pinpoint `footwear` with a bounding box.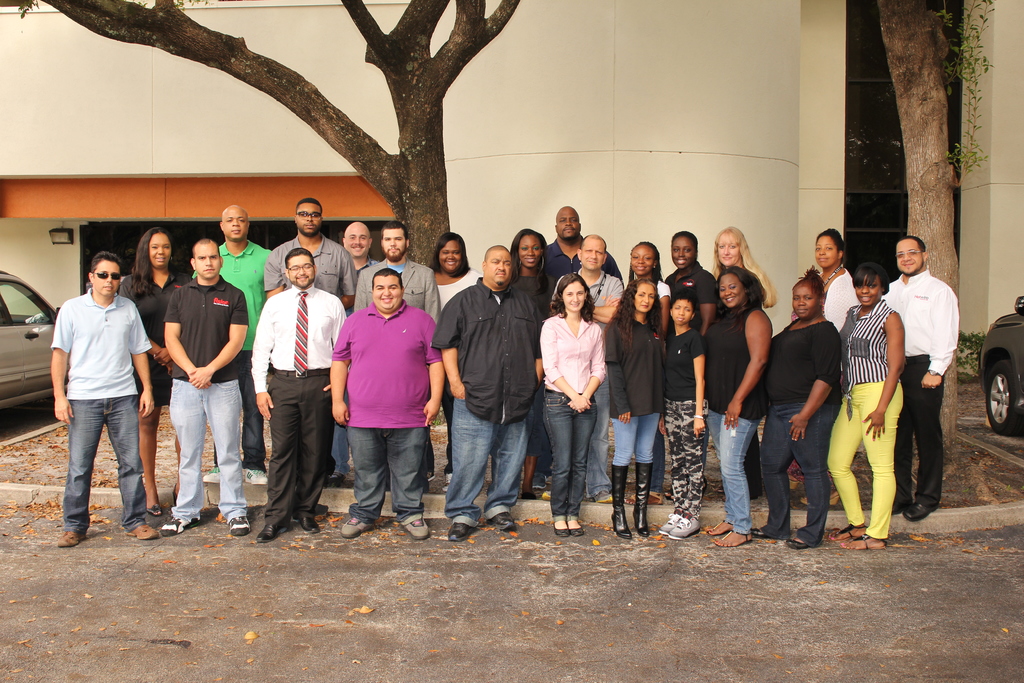
[x1=520, y1=490, x2=536, y2=499].
